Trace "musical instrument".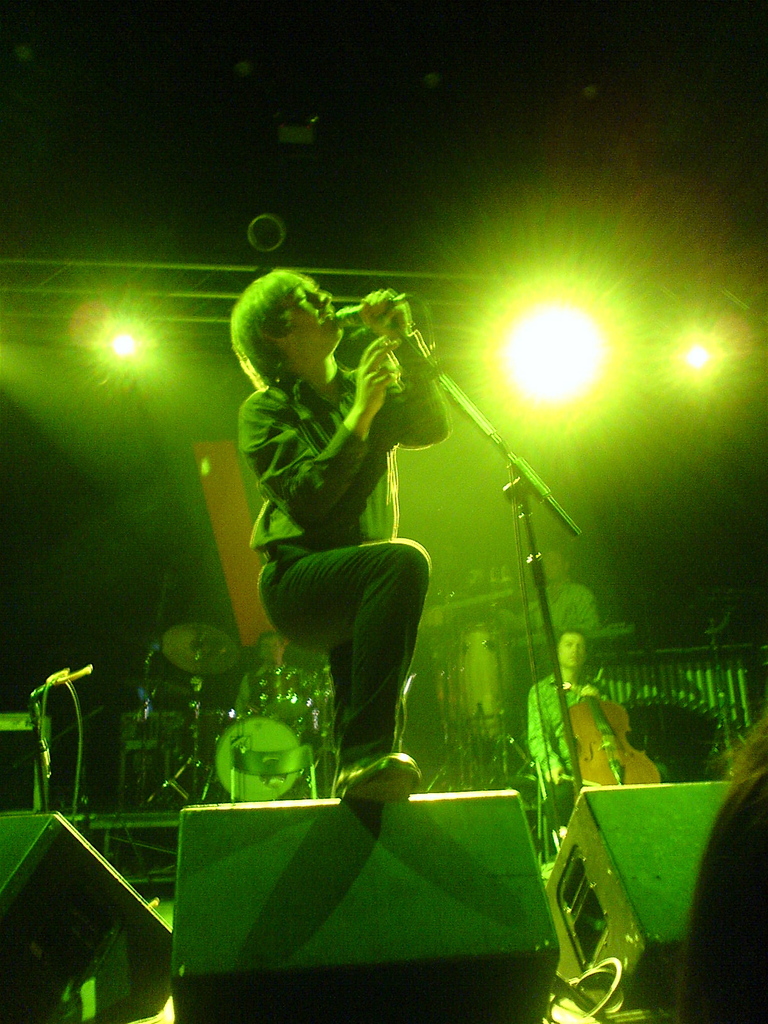
Traced to crop(109, 706, 234, 813).
